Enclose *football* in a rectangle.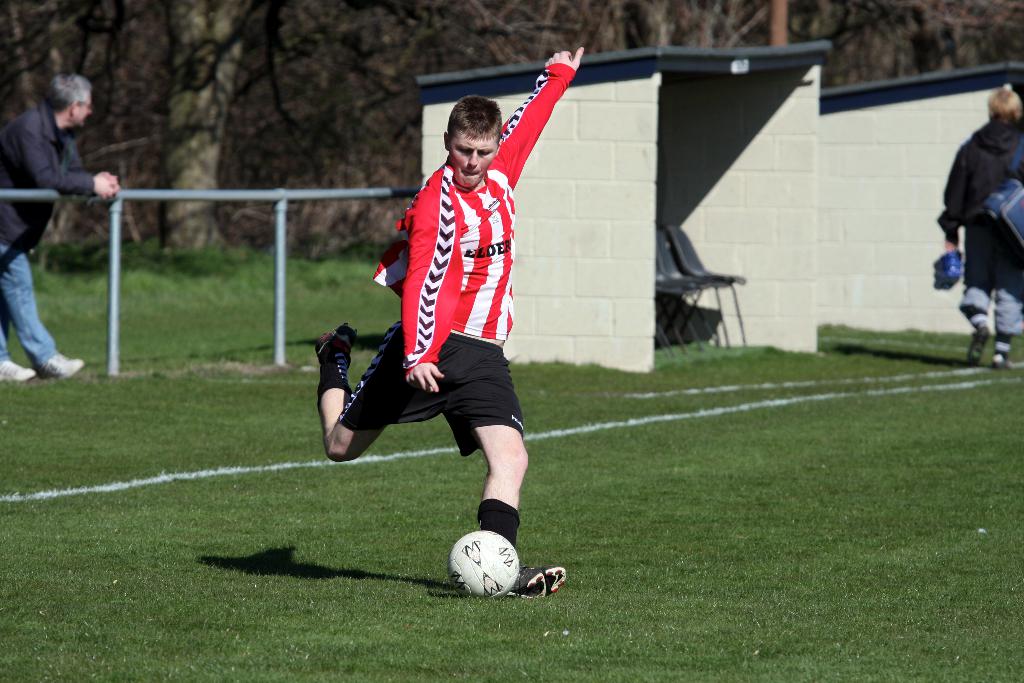
locate(448, 531, 519, 600).
